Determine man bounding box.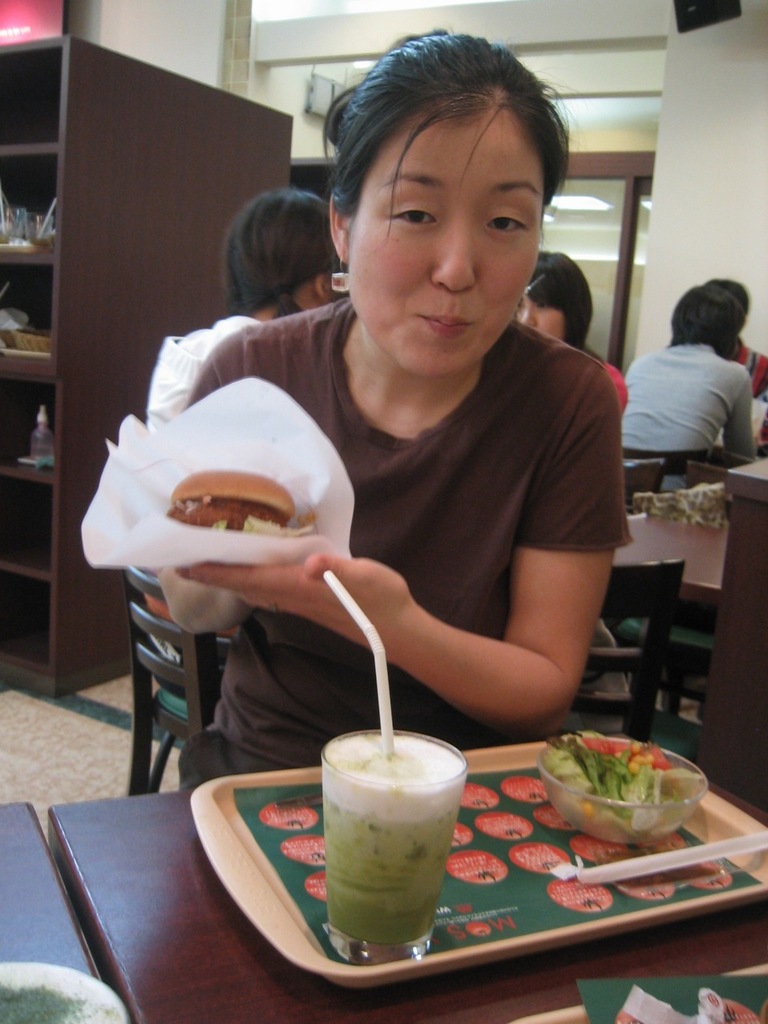
Determined: (618,277,751,506).
